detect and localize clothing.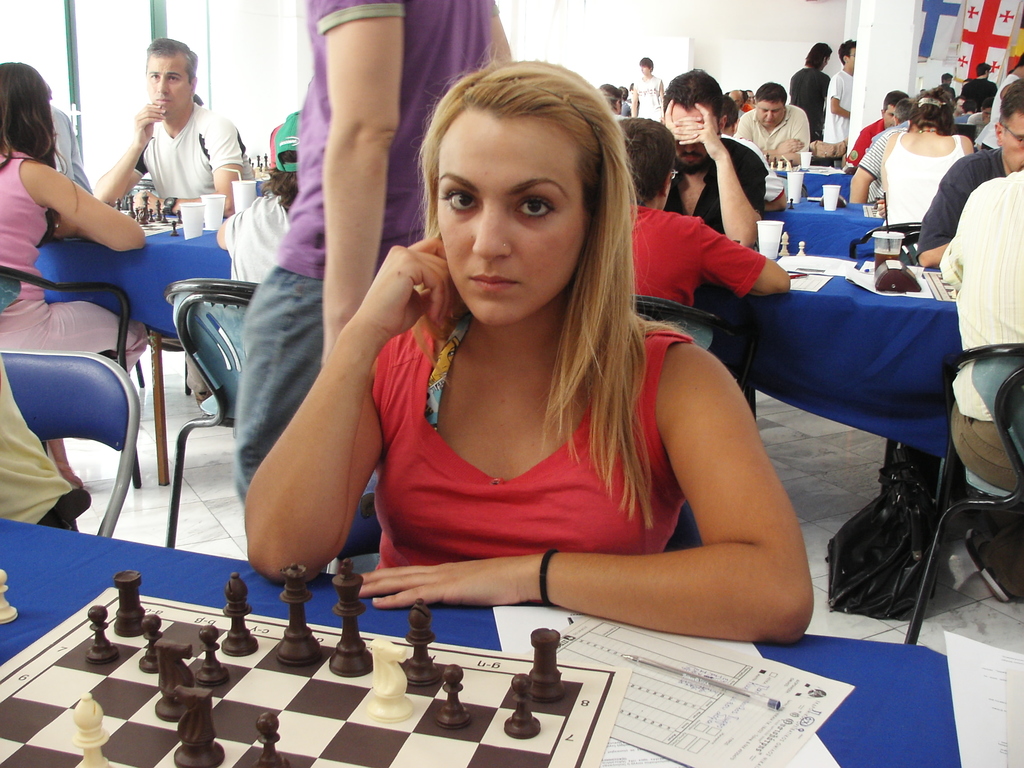
Localized at [0,146,154,428].
